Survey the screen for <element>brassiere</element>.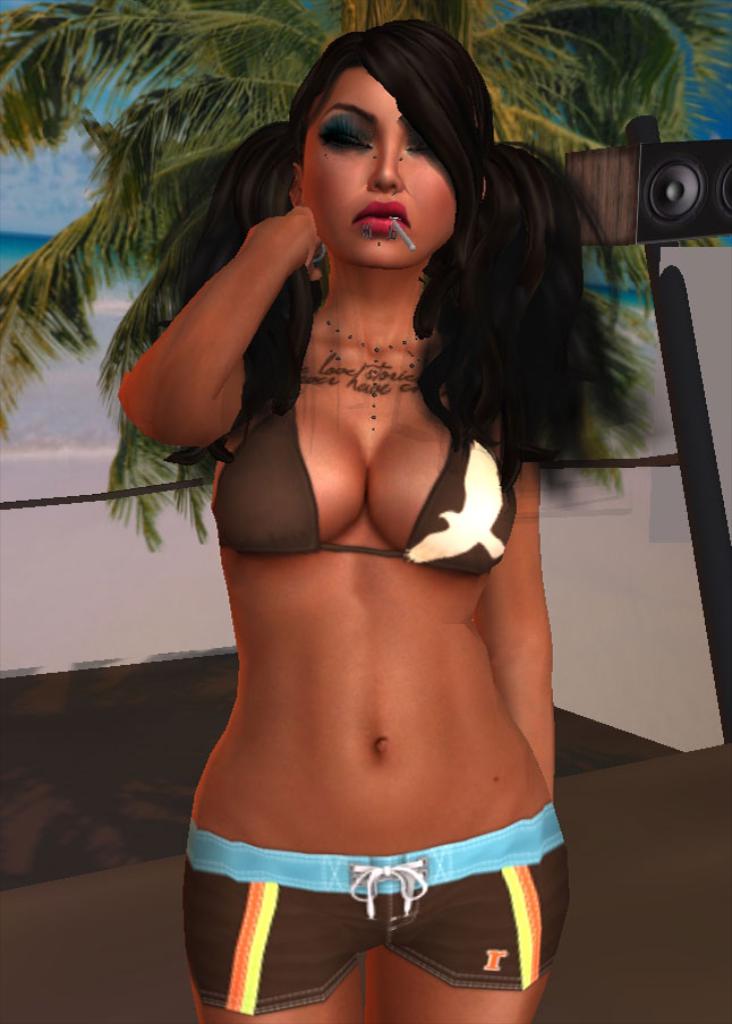
Survey found: {"left": 208, "top": 323, "right": 526, "bottom": 578}.
